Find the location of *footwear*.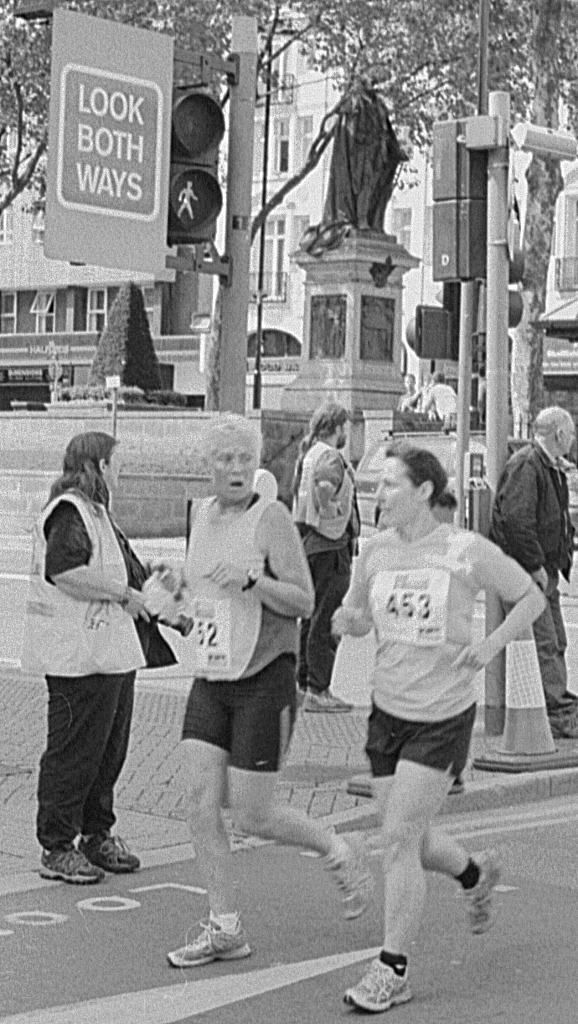
Location: [left=341, top=953, right=418, bottom=1015].
